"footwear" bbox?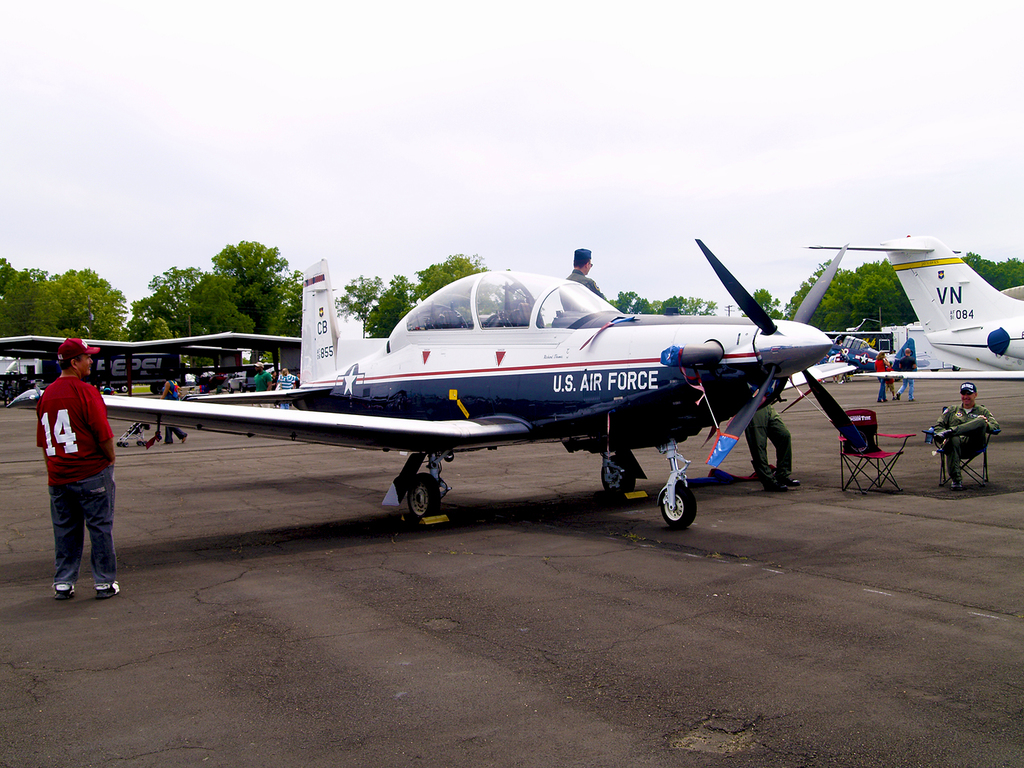
x1=931 y1=429 x2=941 y2=444
